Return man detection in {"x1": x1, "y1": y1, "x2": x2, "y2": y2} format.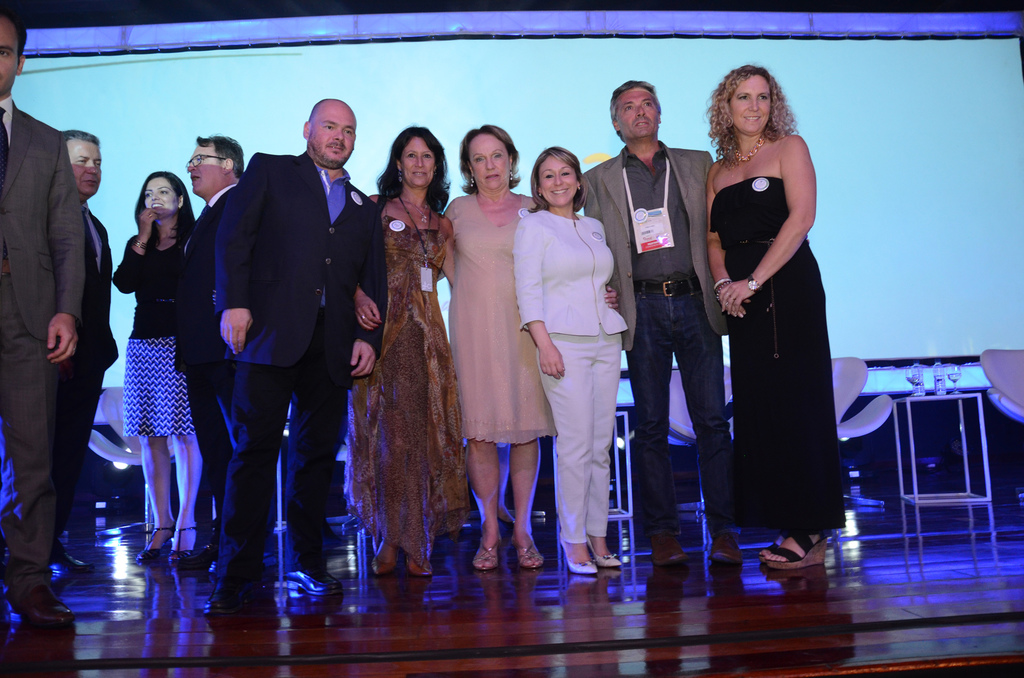
{"x1": 0, "y1": 9, "x2": 90, "y2": 600}.
